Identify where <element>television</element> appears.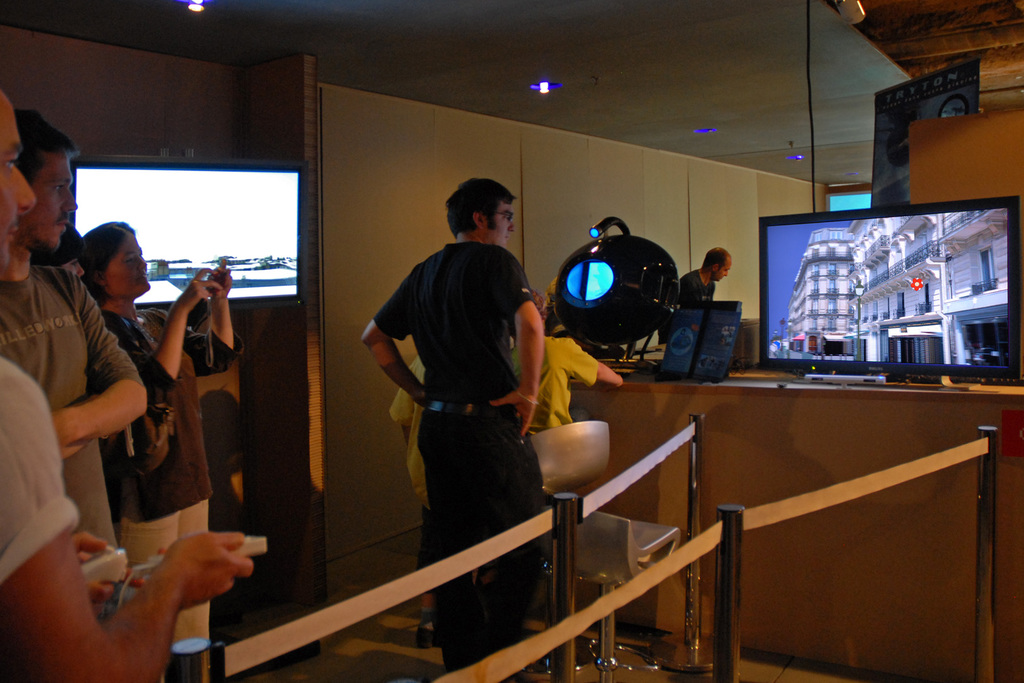
Appears at (67,160,301,310).
